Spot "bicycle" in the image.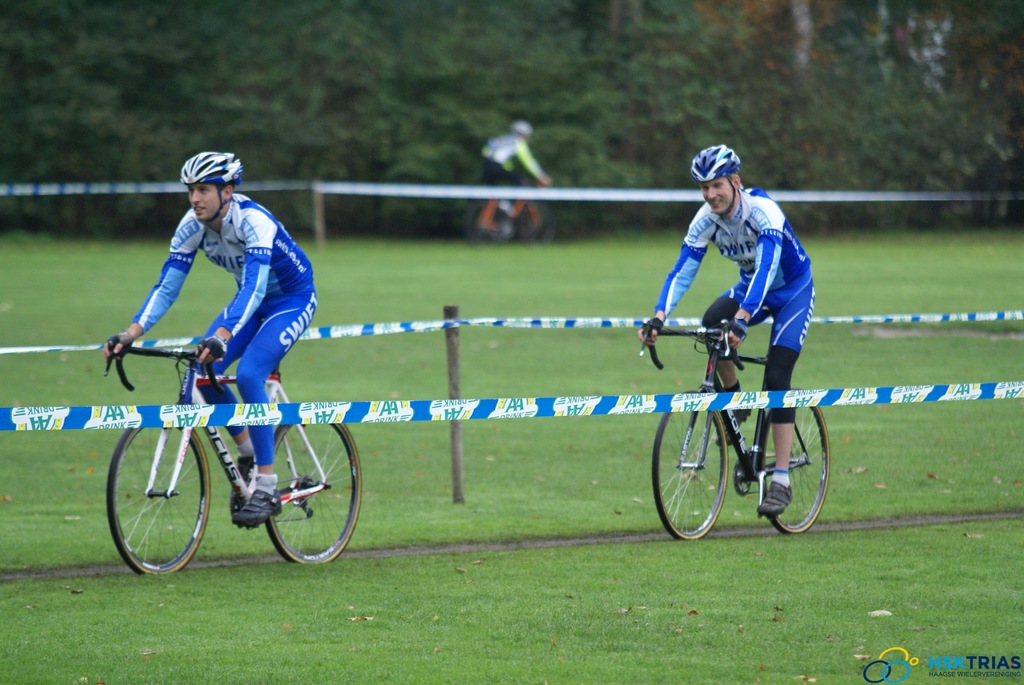
"bicycle" found at x1=638, y1=303, x2=831, y2=542.
